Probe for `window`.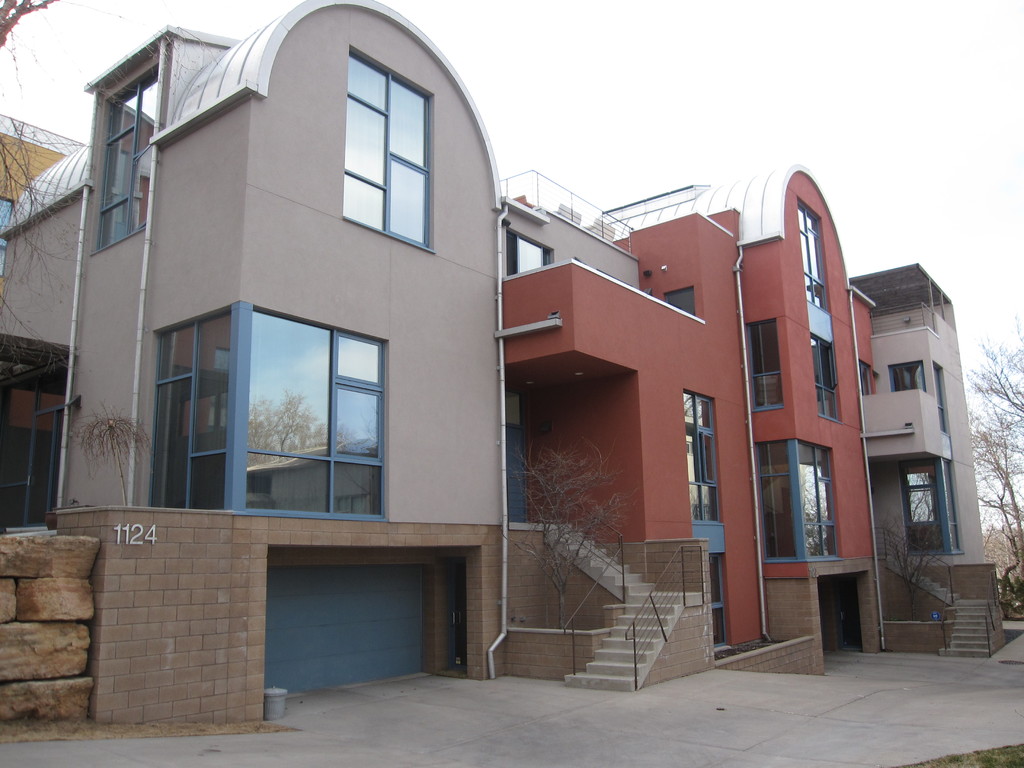
Probe result: 858/360/876/396.
